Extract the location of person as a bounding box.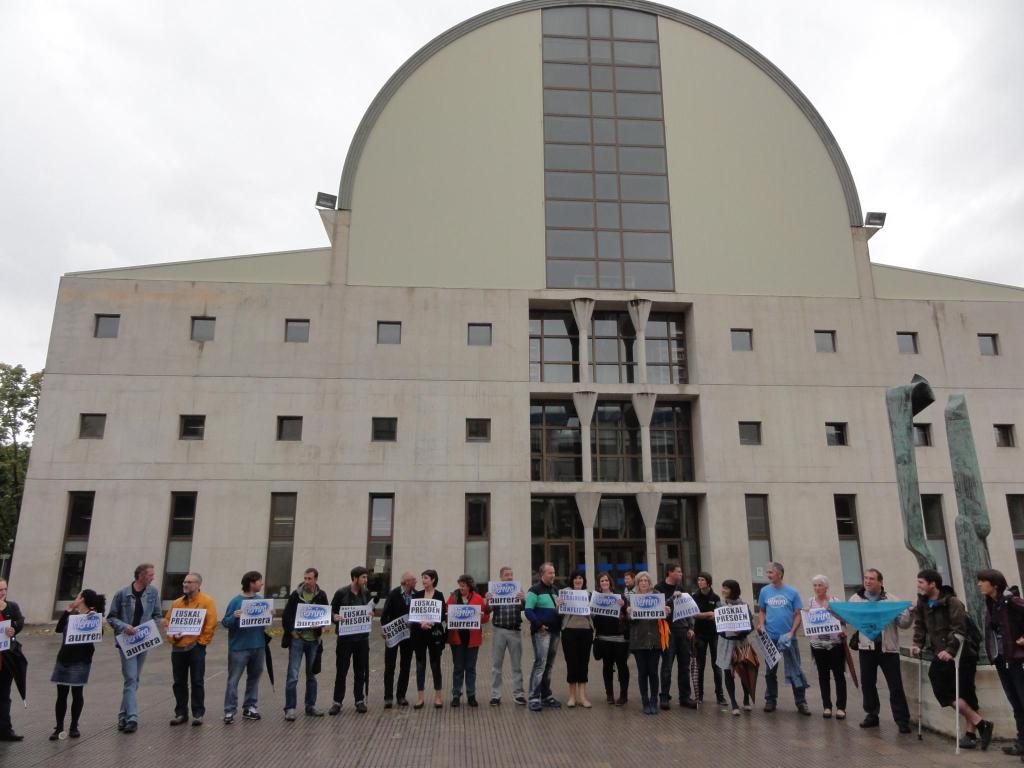
detection(591, 572, 628, 705).
